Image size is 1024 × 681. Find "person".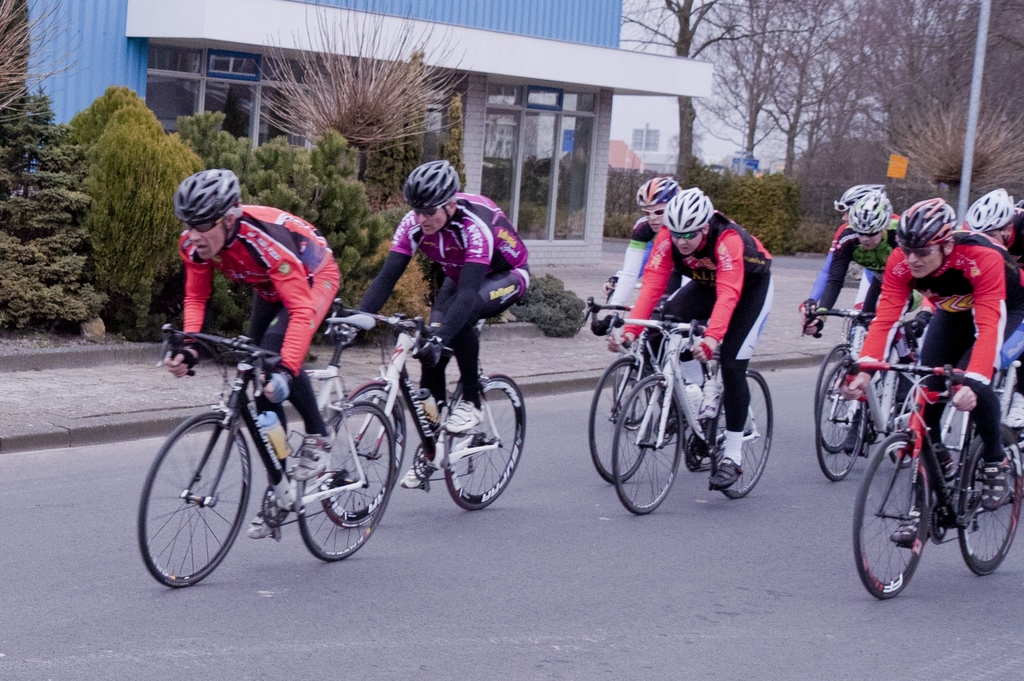
[x1=956, y1=191, x2=1023, y2=283].
